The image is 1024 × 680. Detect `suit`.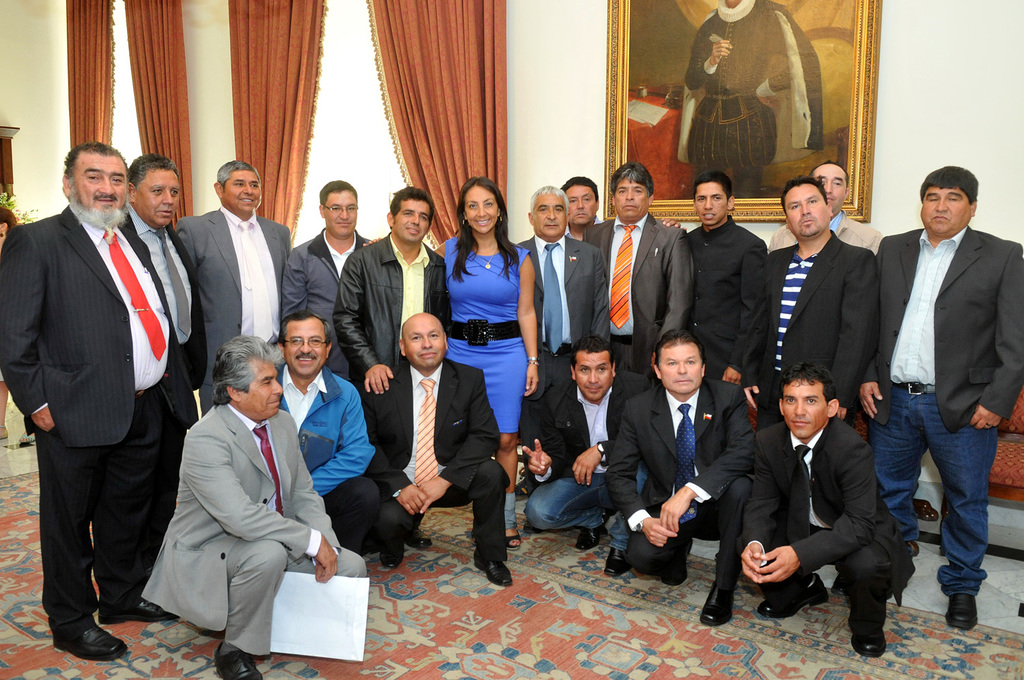
Detection: bbox=[577, 216, 703, 403].
